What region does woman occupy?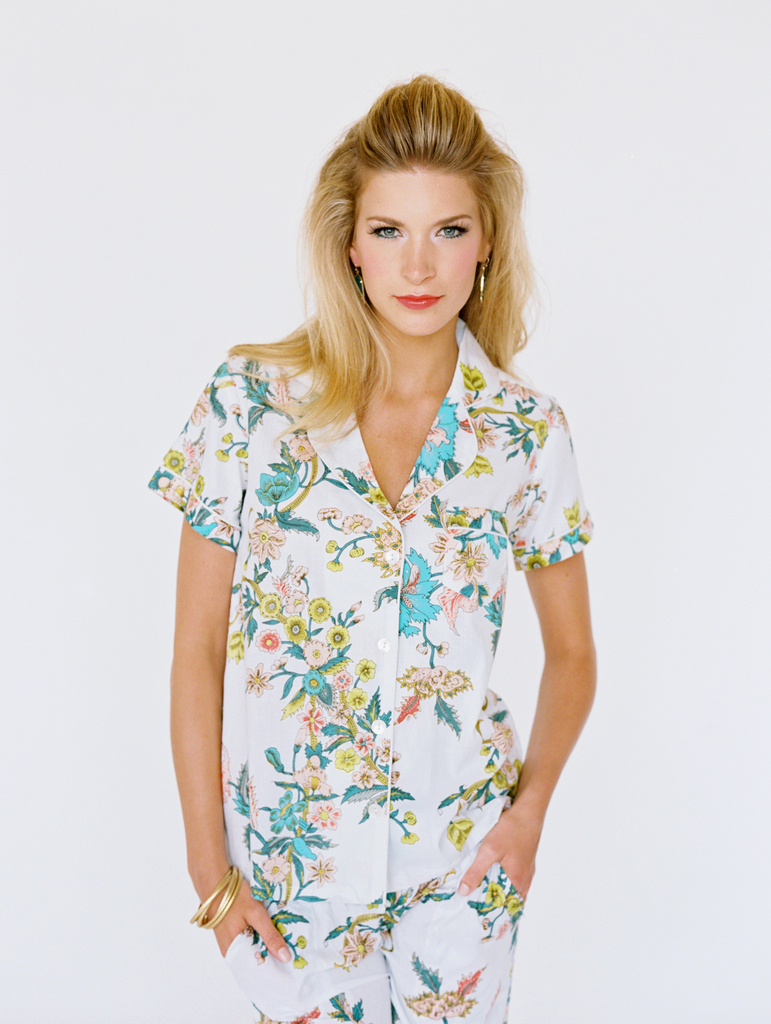
[left=140, top=69, right=599, bottom=1023].
